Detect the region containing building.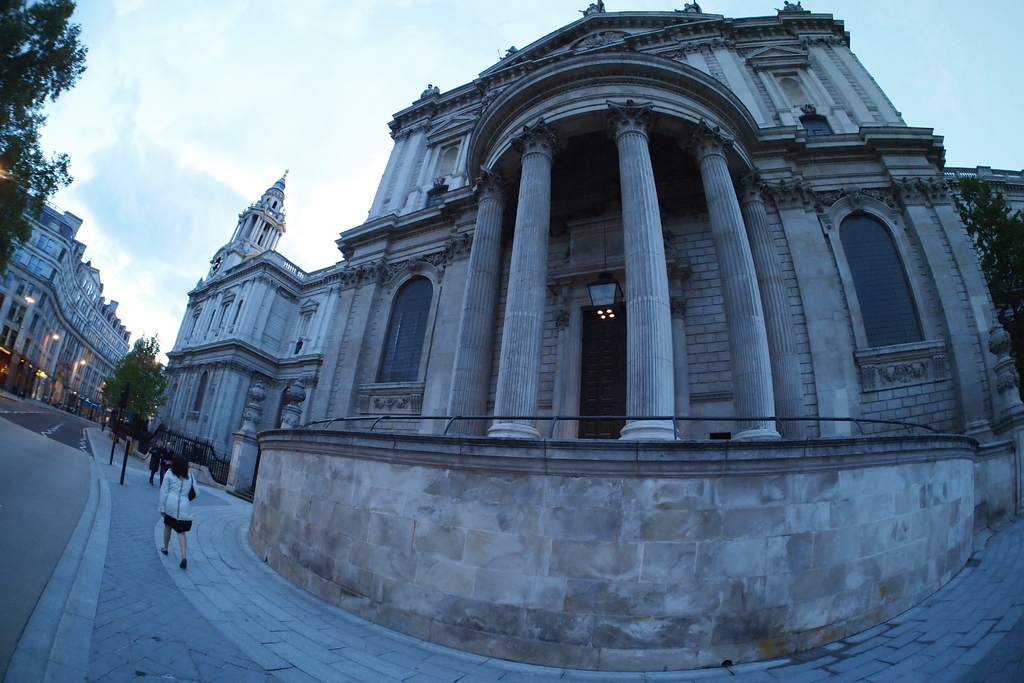
locate(8, 184, 134, 415).
